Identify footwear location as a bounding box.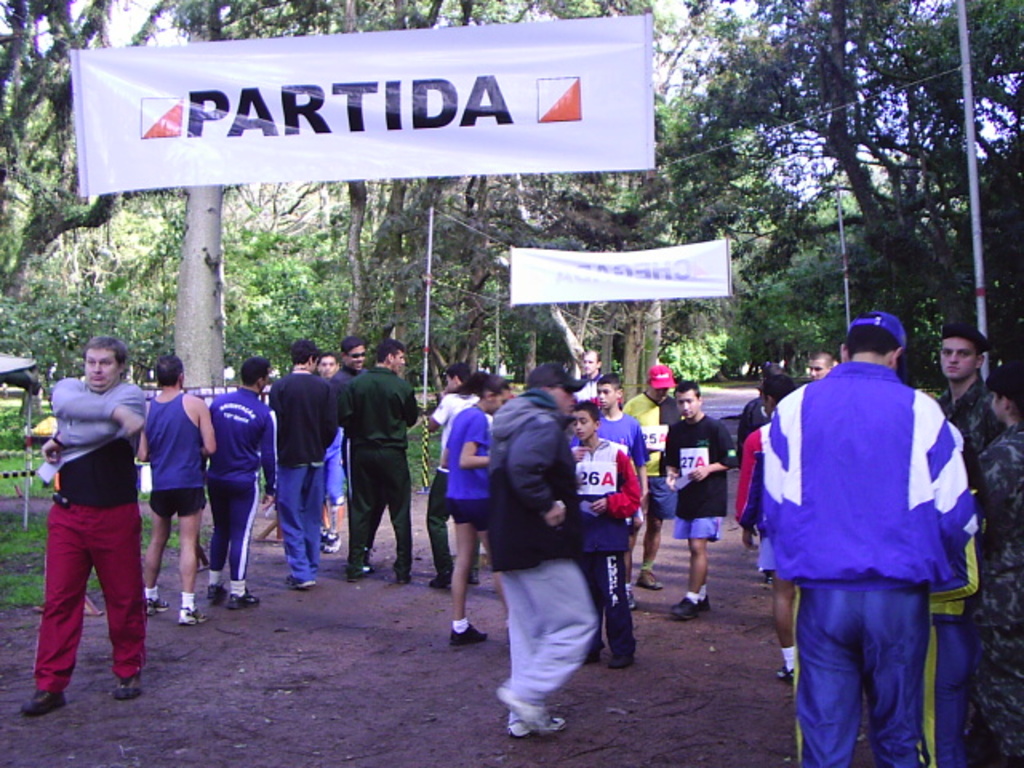
select_region(771, 666, 794, 682).
